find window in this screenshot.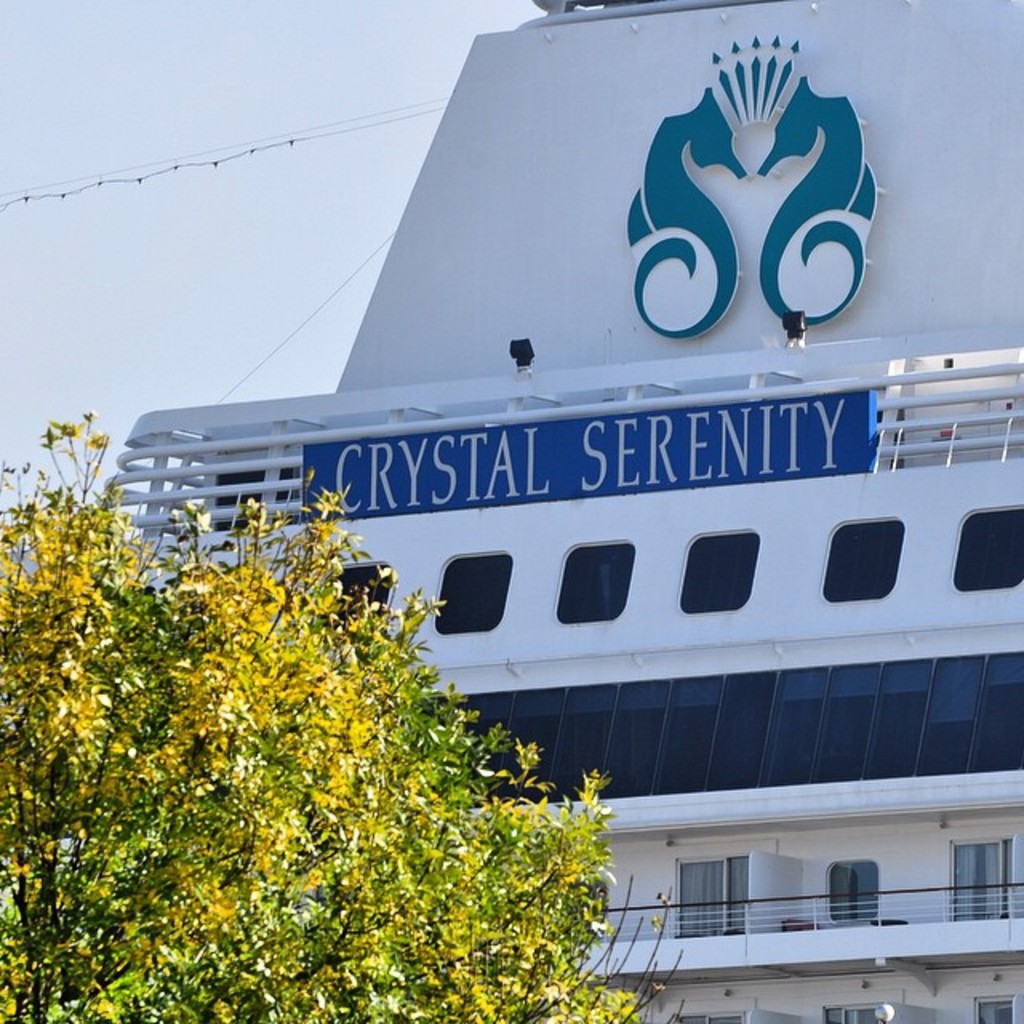
The bounding box for window is l=677, t=517, r=768, b=616.
